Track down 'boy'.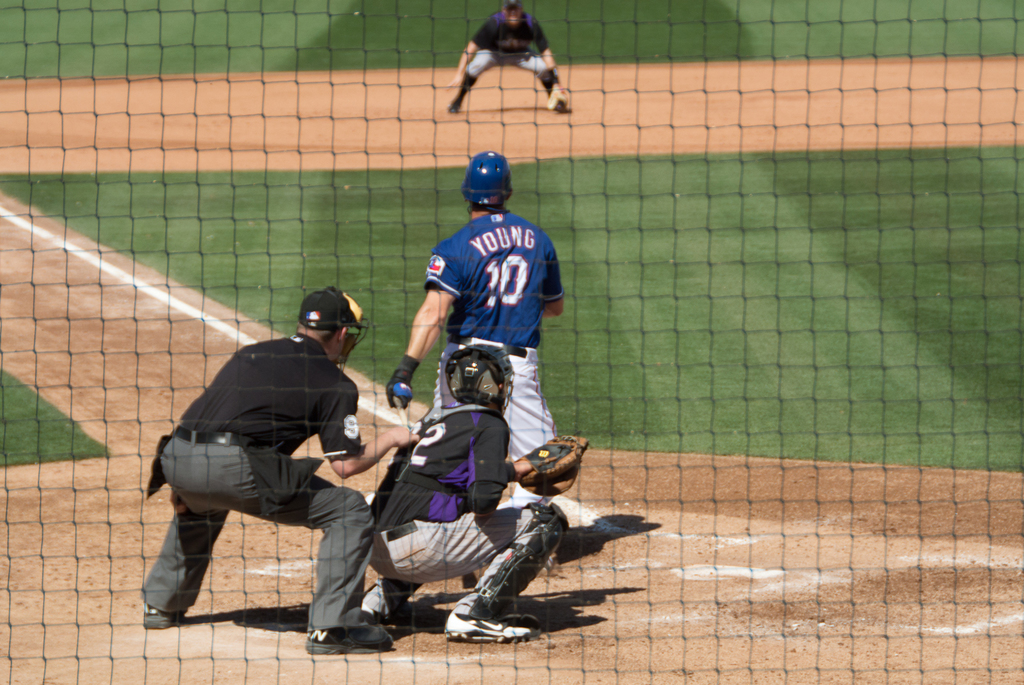
Tracked to {"left": 422, "top": 3, "right": 585, "bottom": 125}.
